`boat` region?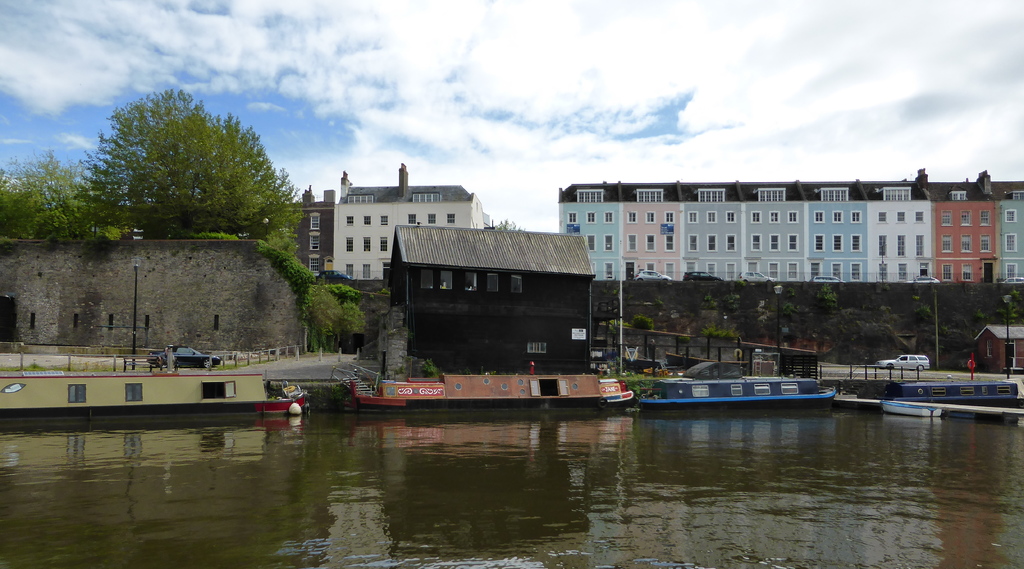
882,397,943,419
